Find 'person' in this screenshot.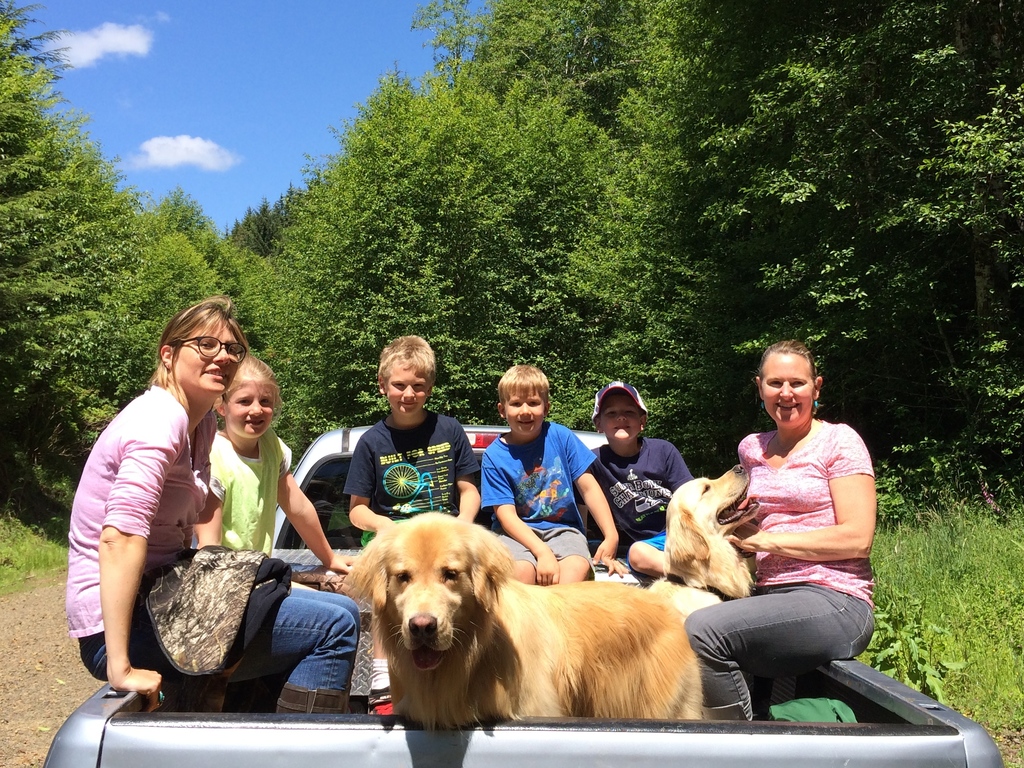
The bounding box for 'person' is 62, 295, 360, 718.
